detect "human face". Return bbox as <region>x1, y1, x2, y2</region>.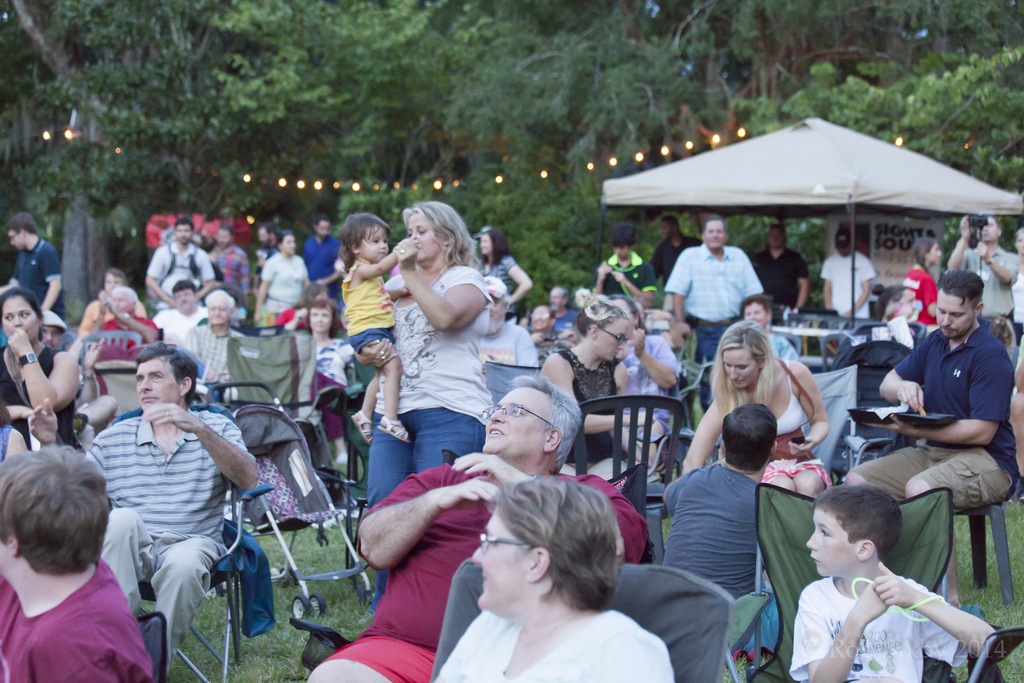
<region>485, 384, 548, 452</region>.
